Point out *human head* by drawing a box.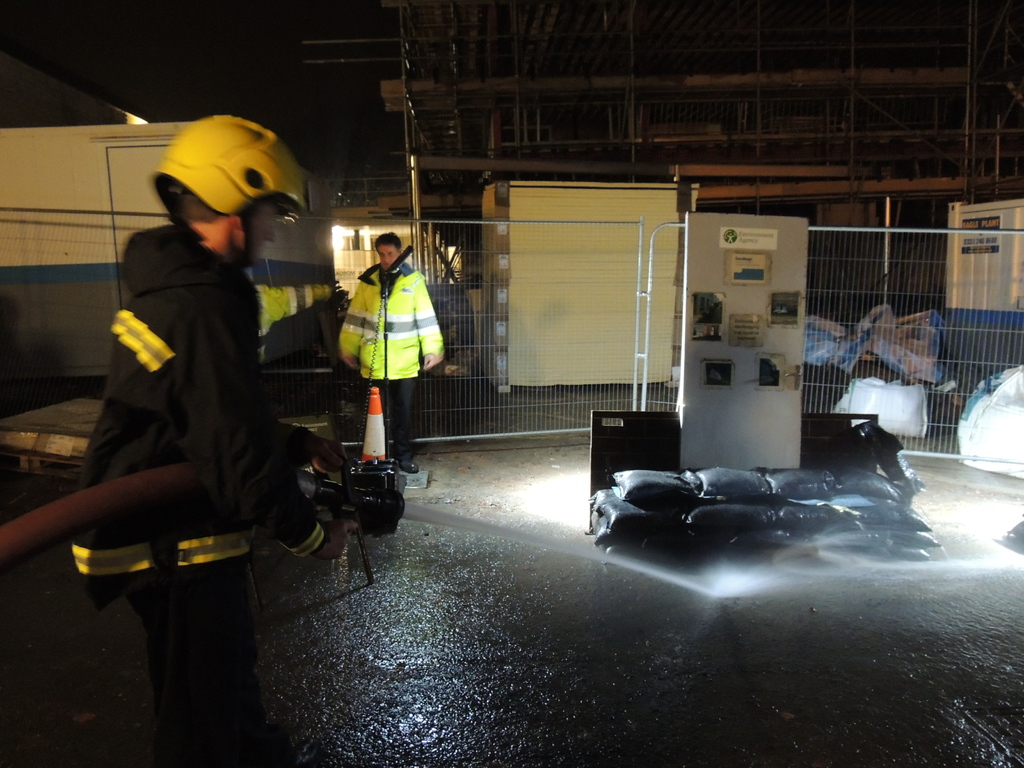
141:115:303:271.
